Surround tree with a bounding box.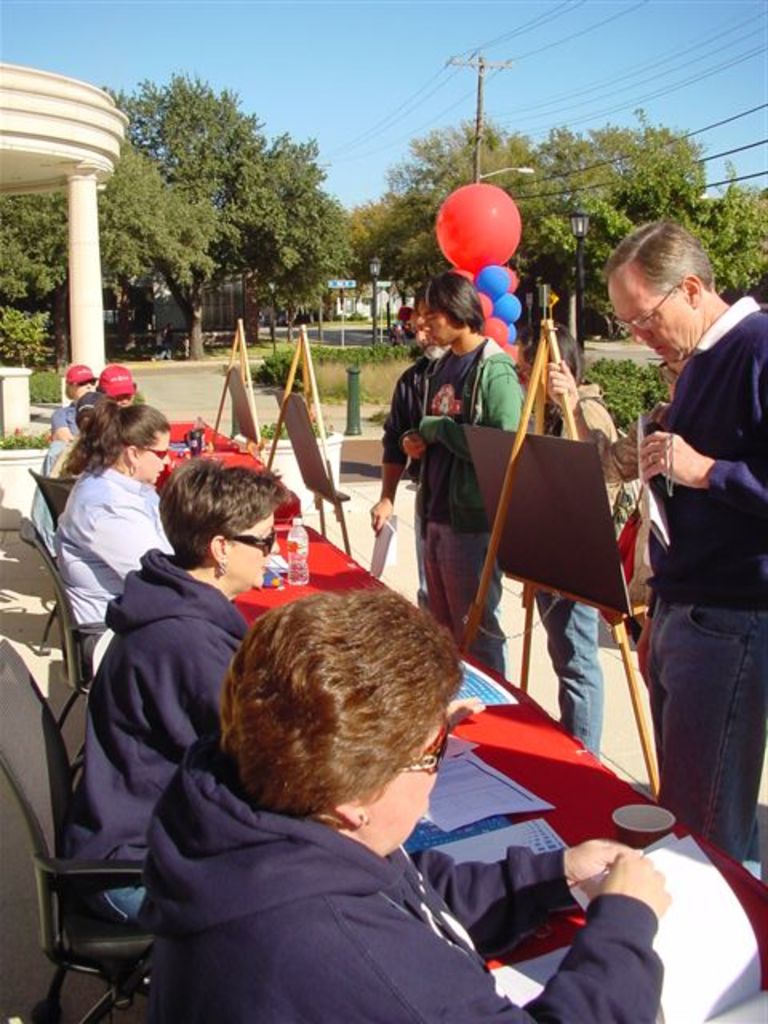
{"left": 226, "top": 176, "right": 346, "bottom": 341}.
